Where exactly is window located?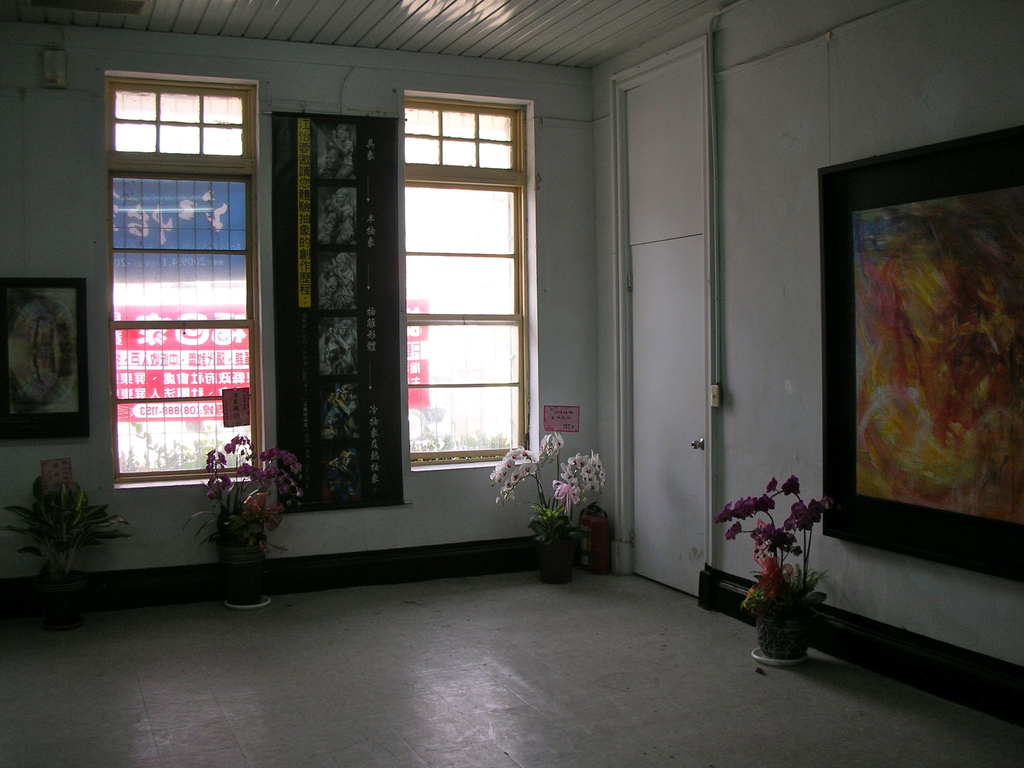
Its bounding box is box=[107, 78, 251, 156].
